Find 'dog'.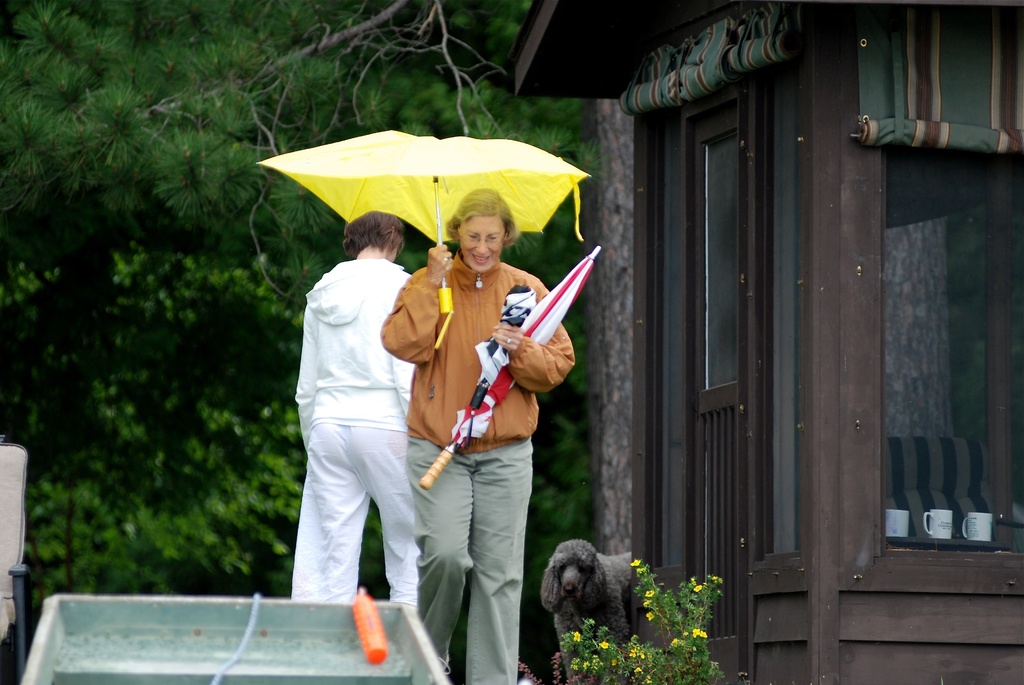
x1=540, y1=539, x2=631, y2=684.
